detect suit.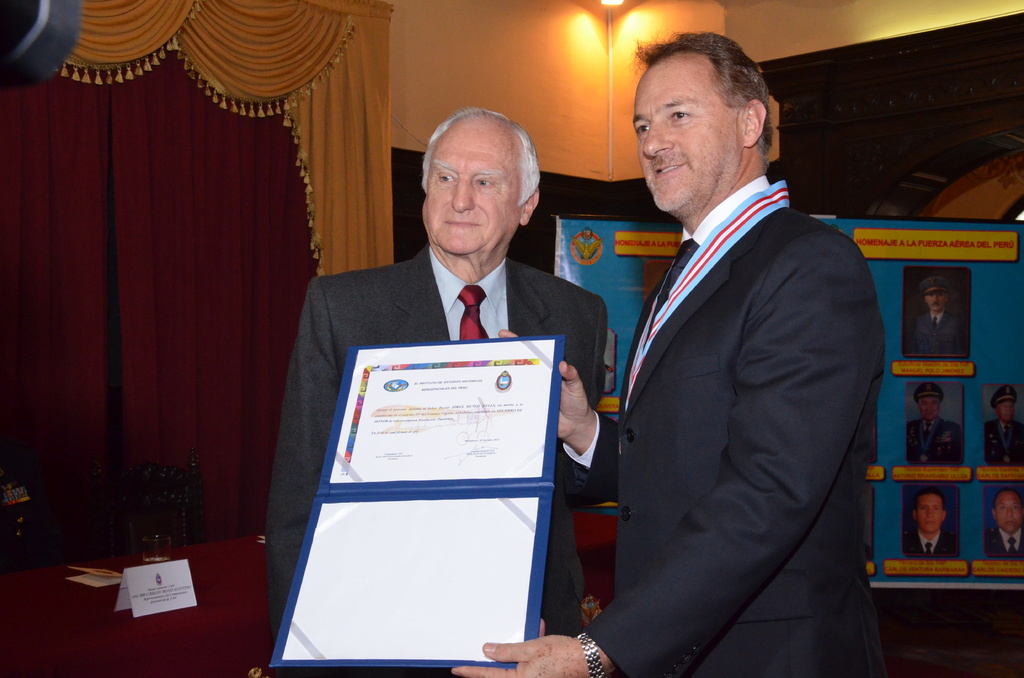
Detected at [x1=911, y1=312, x2=957, y2=359].
